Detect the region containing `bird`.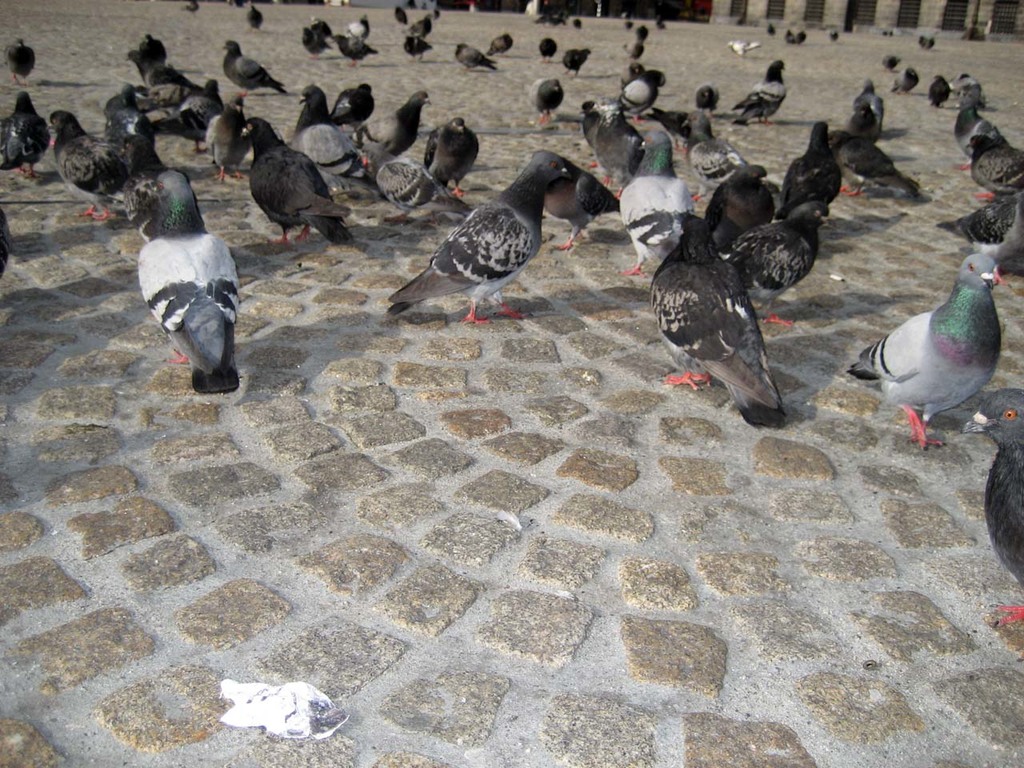
box=[343, 15, 370, 37].
